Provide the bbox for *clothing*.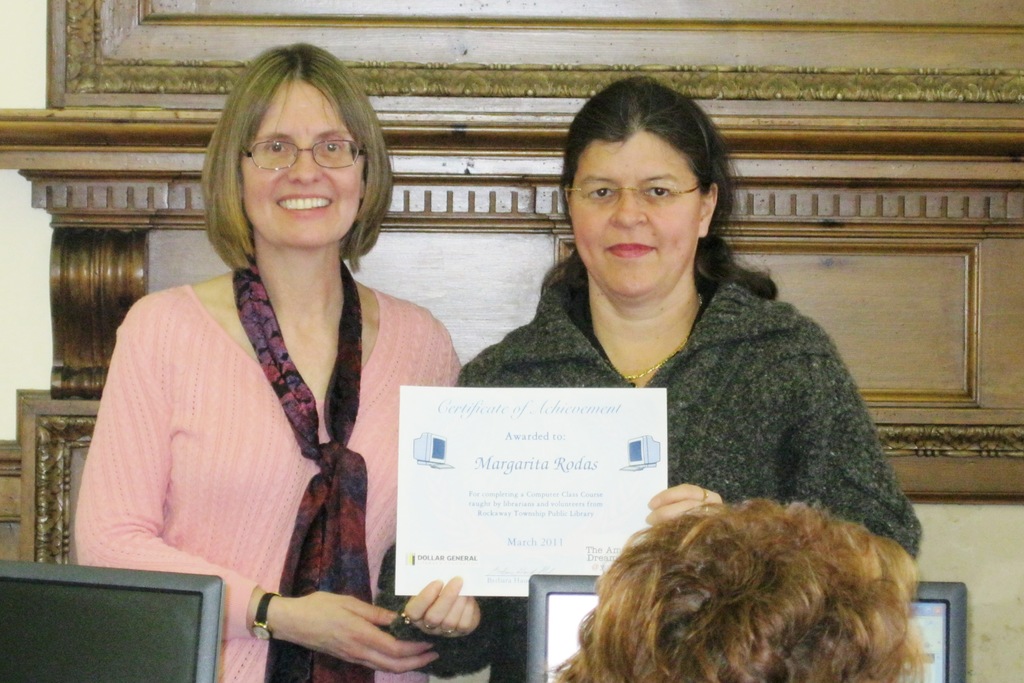
BBox(376, 265, 925, 682).
